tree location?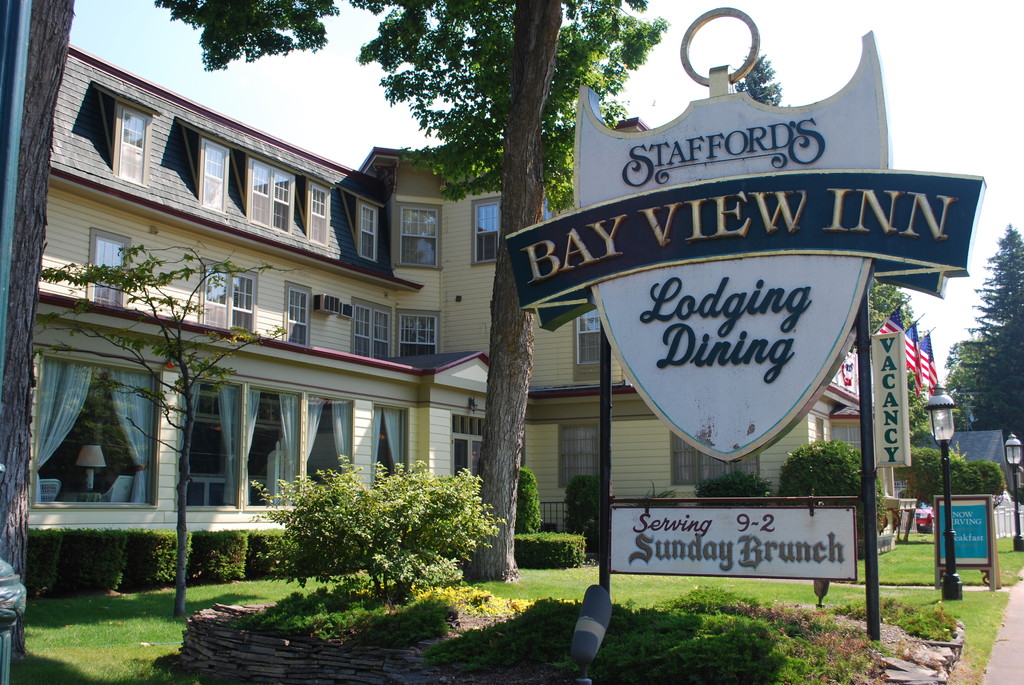
0 0 72 662
